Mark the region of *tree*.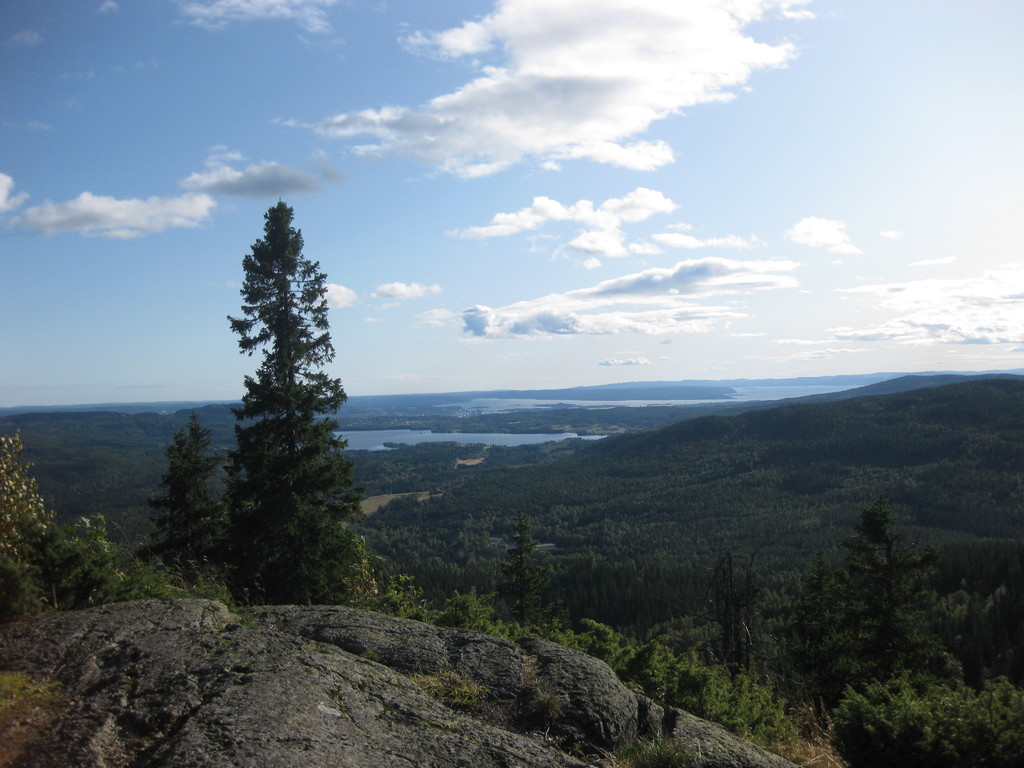
Region: locate(499, 511, 548, 651).
